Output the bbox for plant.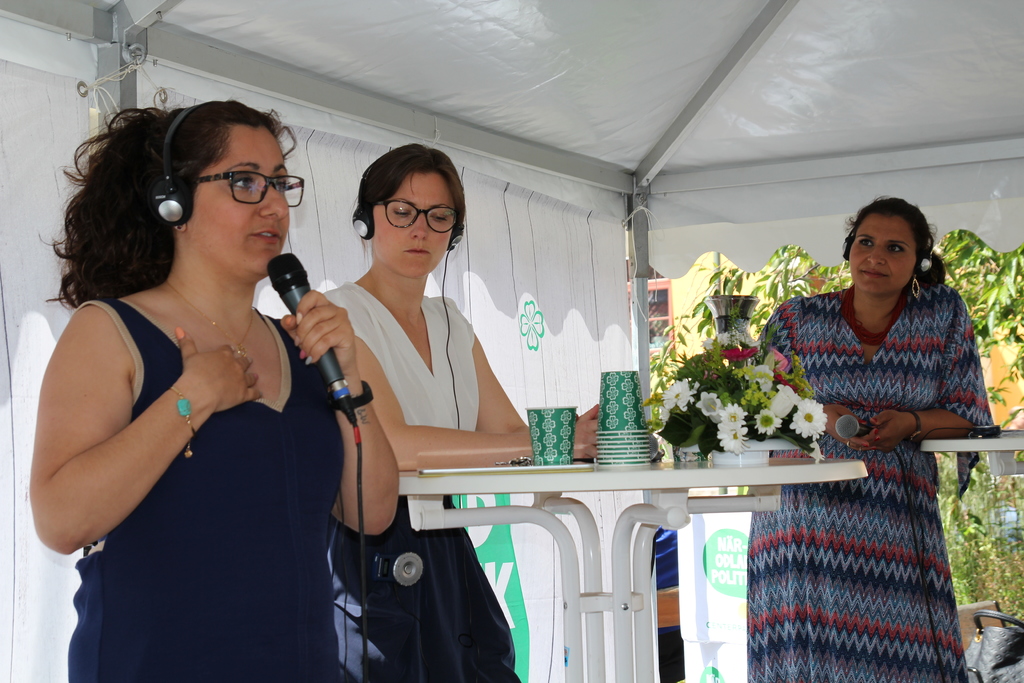
[left=806, top=255, right=855, bottom=289].
